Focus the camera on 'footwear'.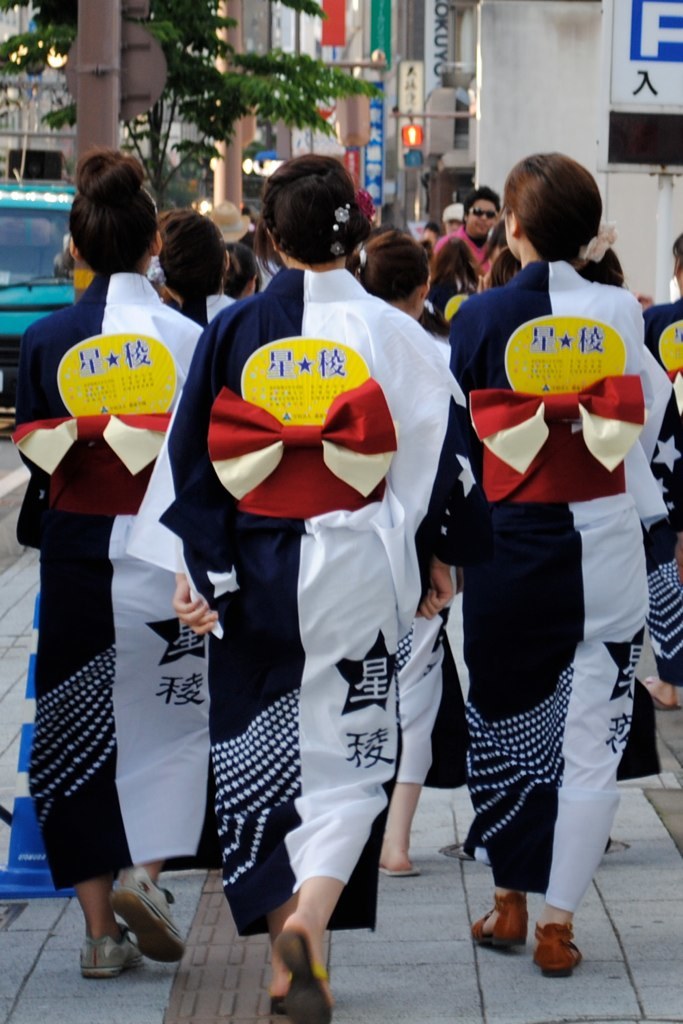
Focus region: (528,923,599,977).
